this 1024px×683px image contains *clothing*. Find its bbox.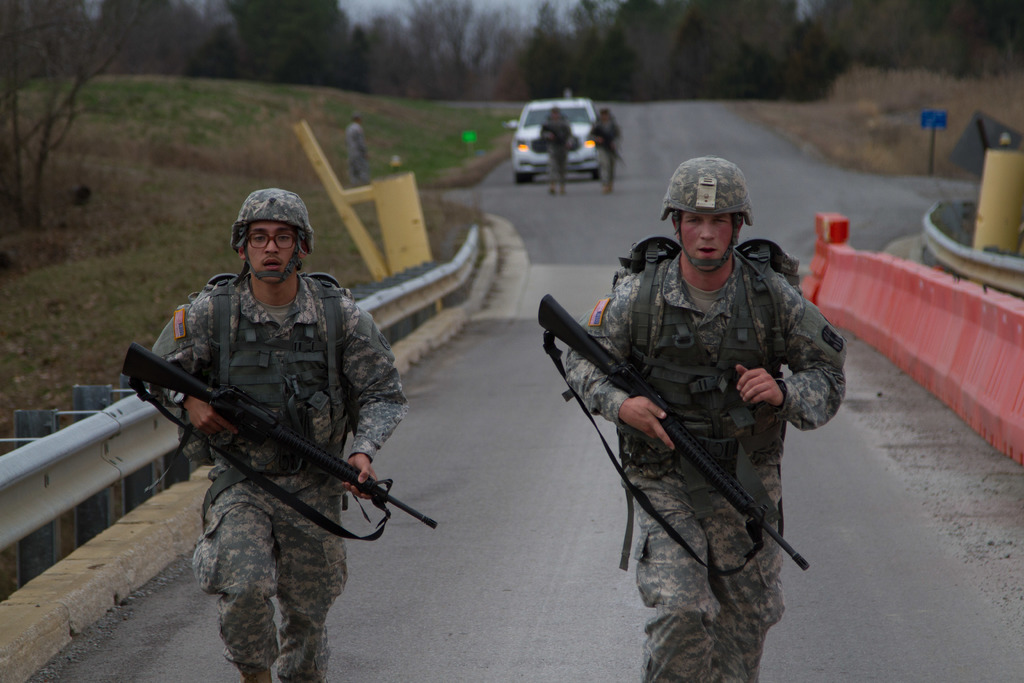
[536, 110, 575, 196].
